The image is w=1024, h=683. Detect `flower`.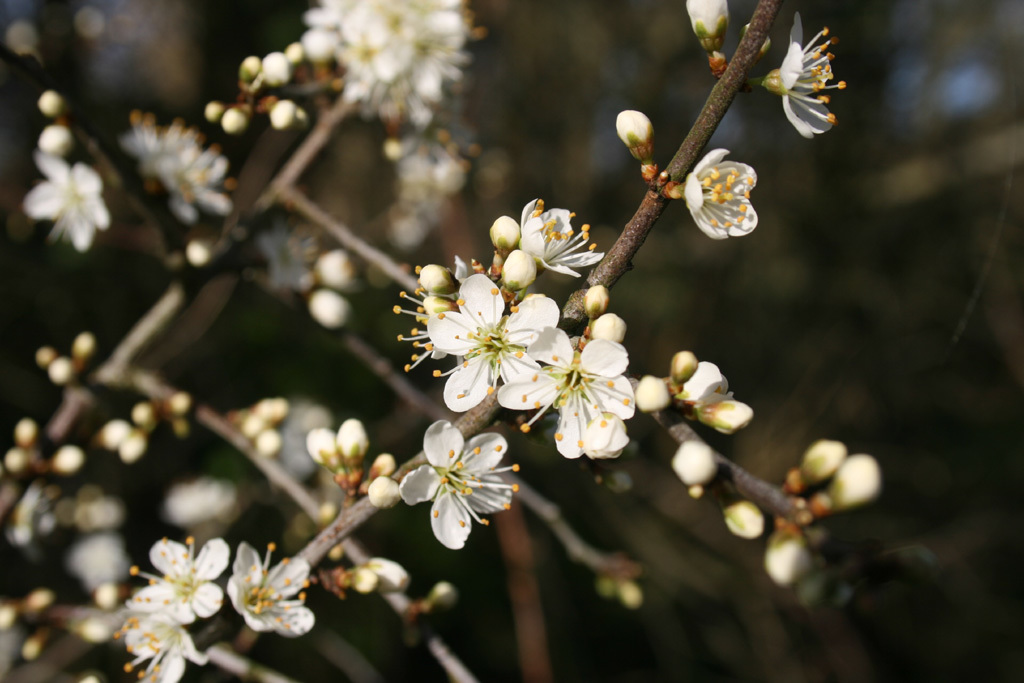
Detection: rect(486, 215, 518, 251).
